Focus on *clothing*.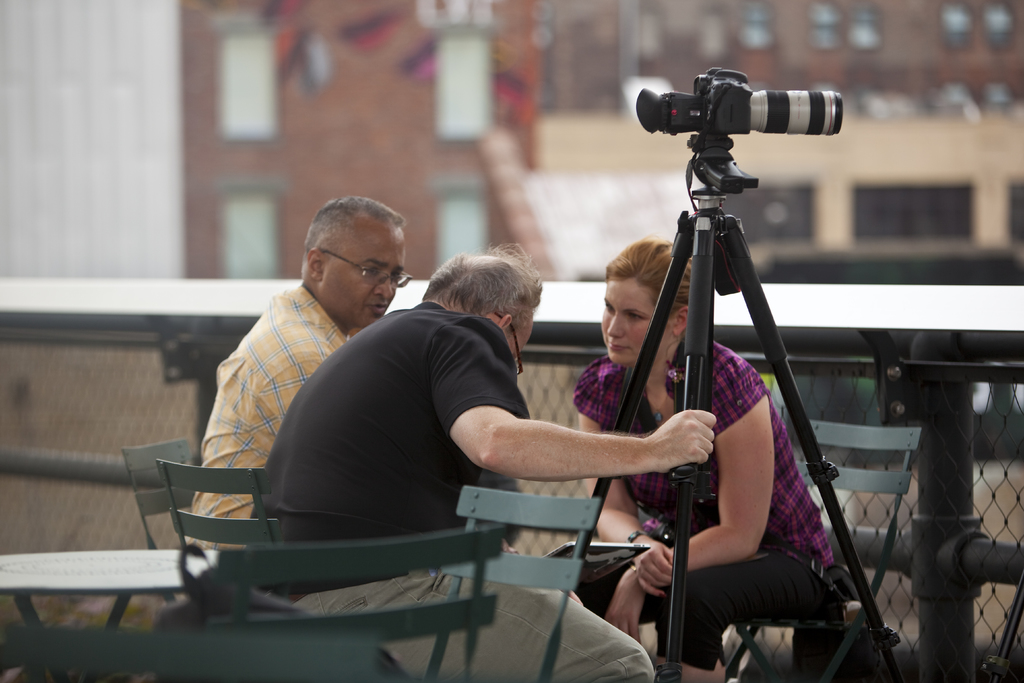
Focused at region(187, 274, 362, 550).
